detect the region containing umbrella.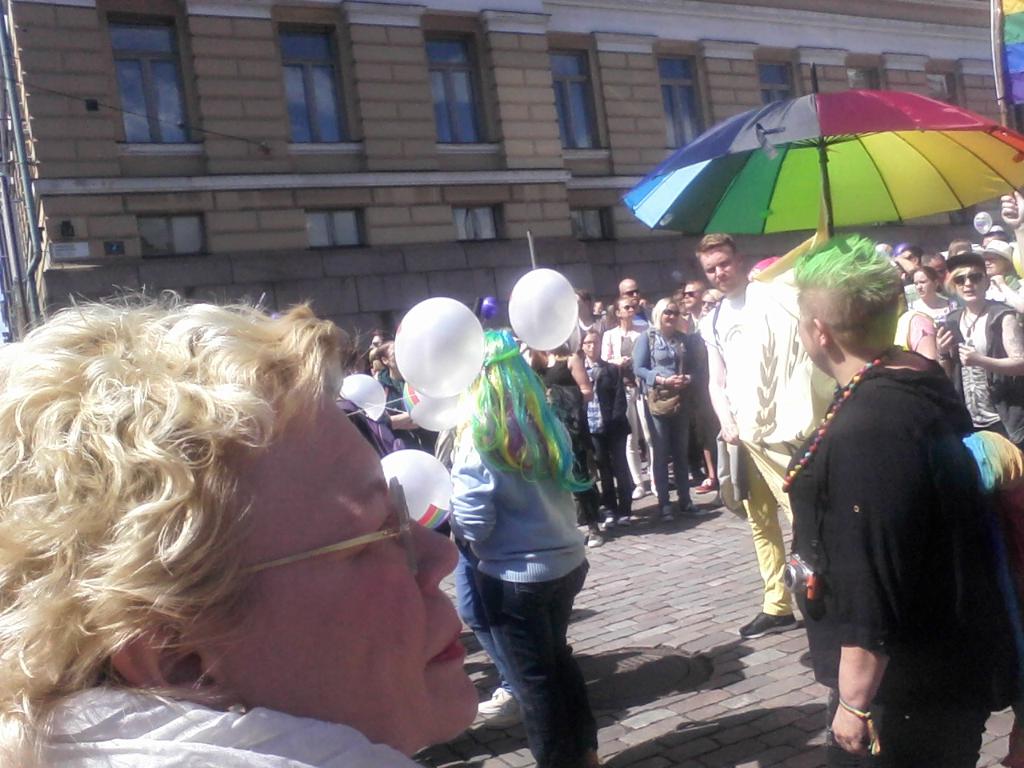
(left=618, top=62, right=1023, bottom=242).
